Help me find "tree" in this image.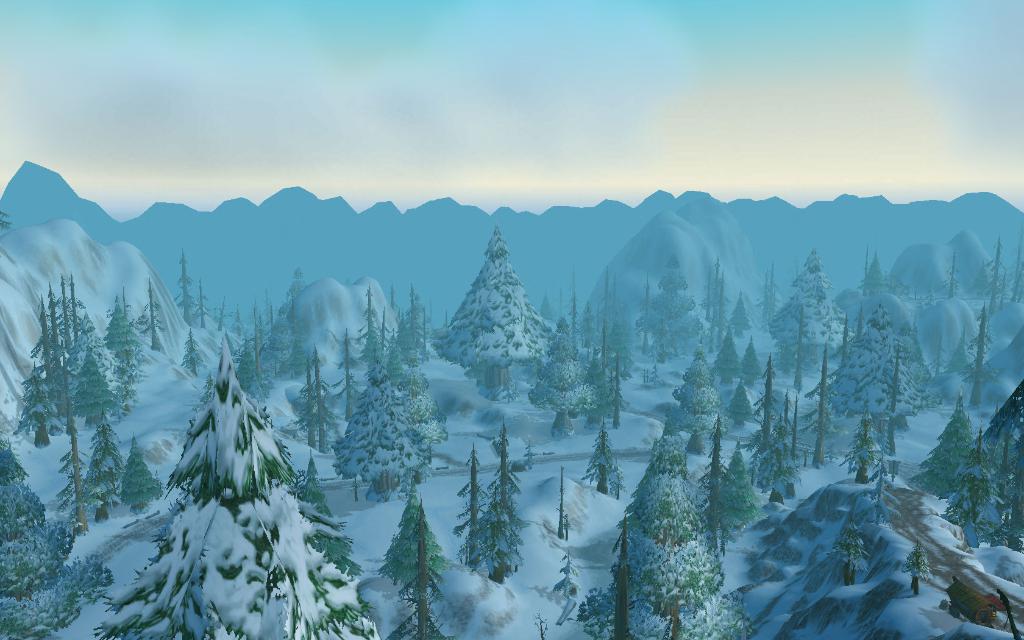
Found it: crop(451, 442, 488, 568).
